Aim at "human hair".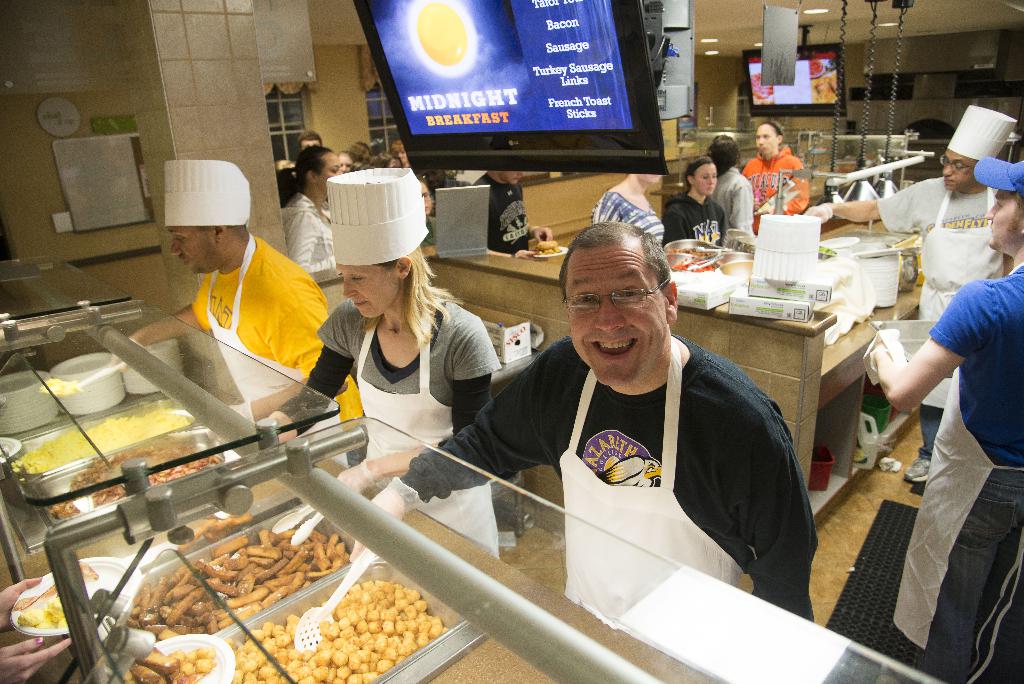
Aimed at <bbox>548, 222, 676, 288</bbox>.
